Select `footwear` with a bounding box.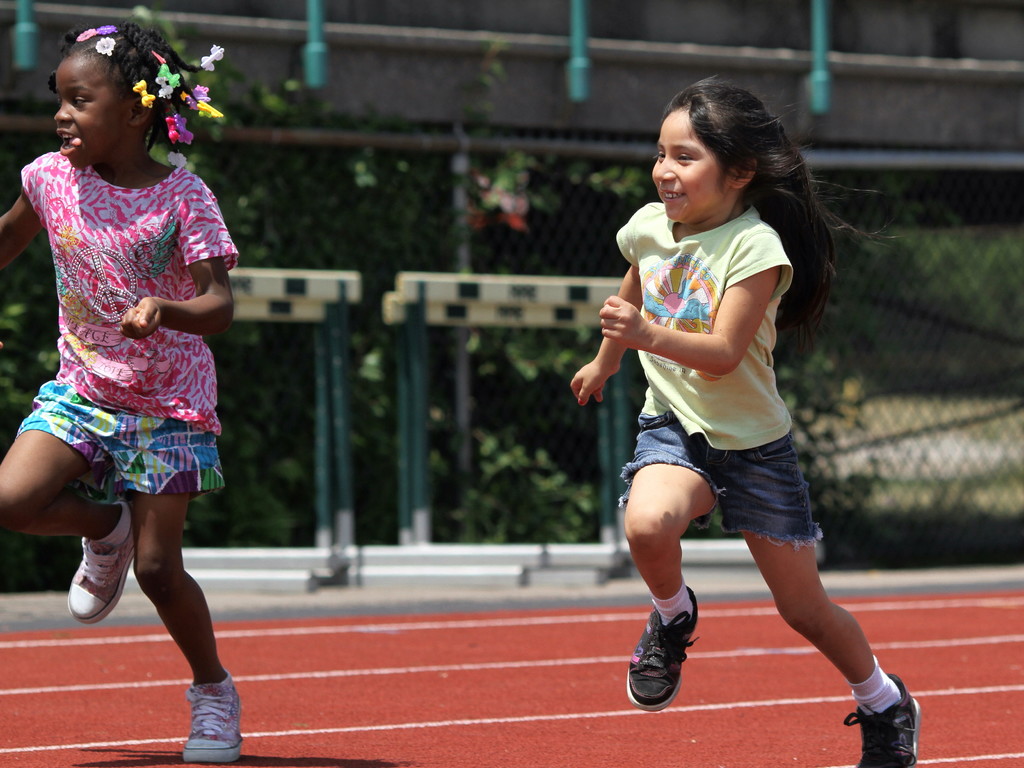
[627,587,700,711].
